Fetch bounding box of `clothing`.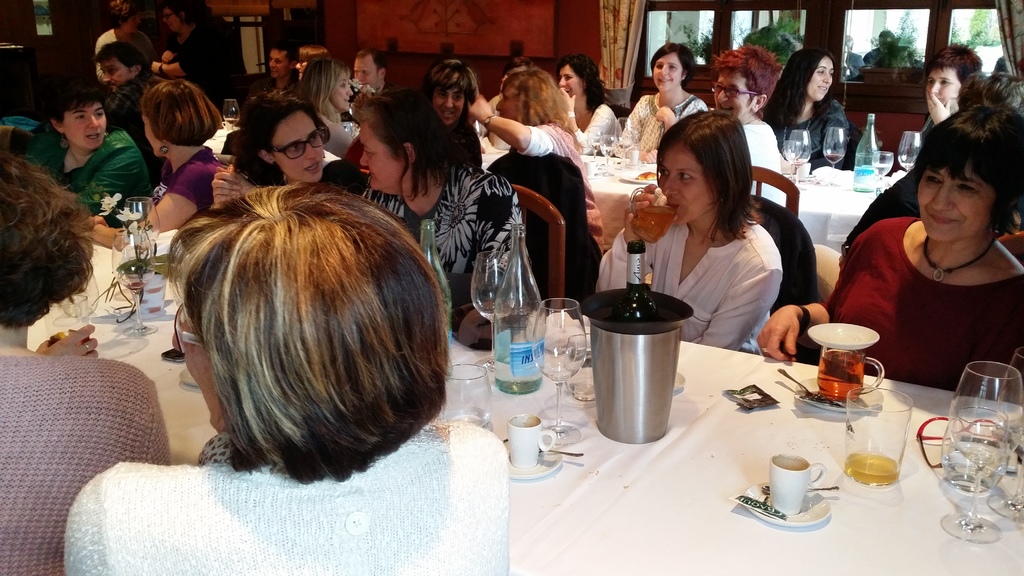
Bbox: {"left": 746, "top": 123, "right": 788, "bottom": 204}.
